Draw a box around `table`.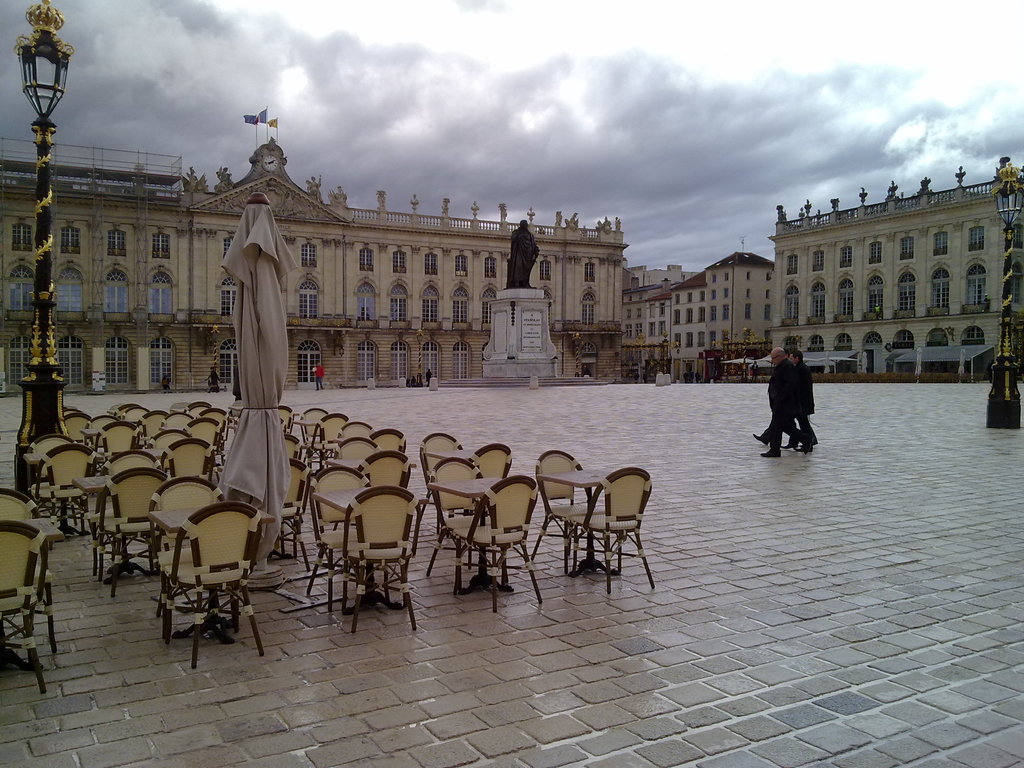
select_region(82, 426, 104, 451).
